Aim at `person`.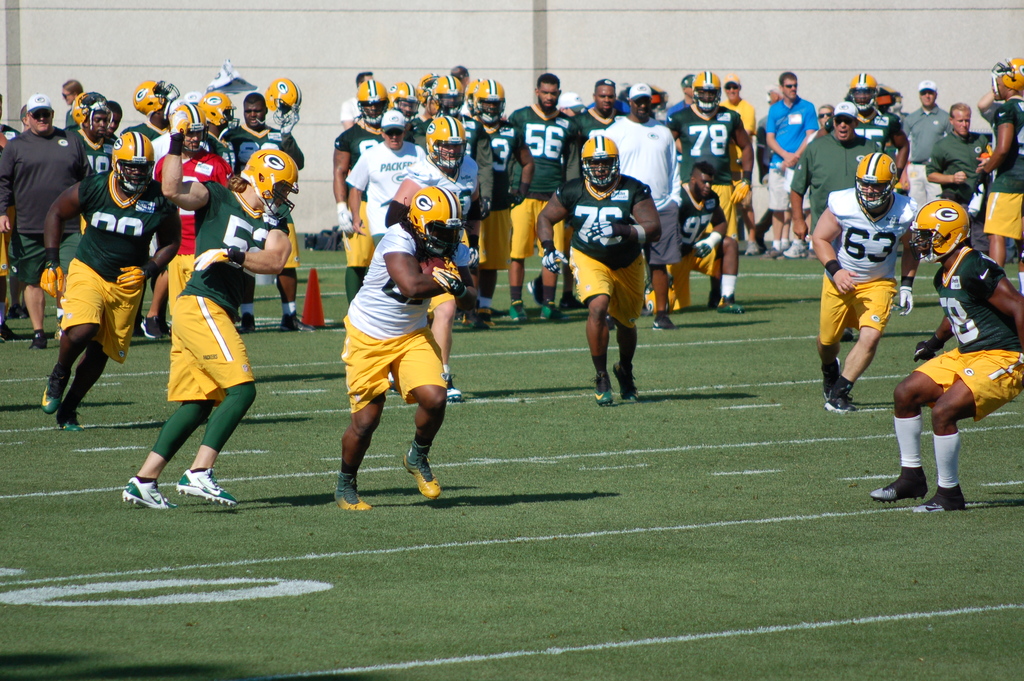
Aimed at pyautogui.locateOnScreen(596, 79, 683, 316).
